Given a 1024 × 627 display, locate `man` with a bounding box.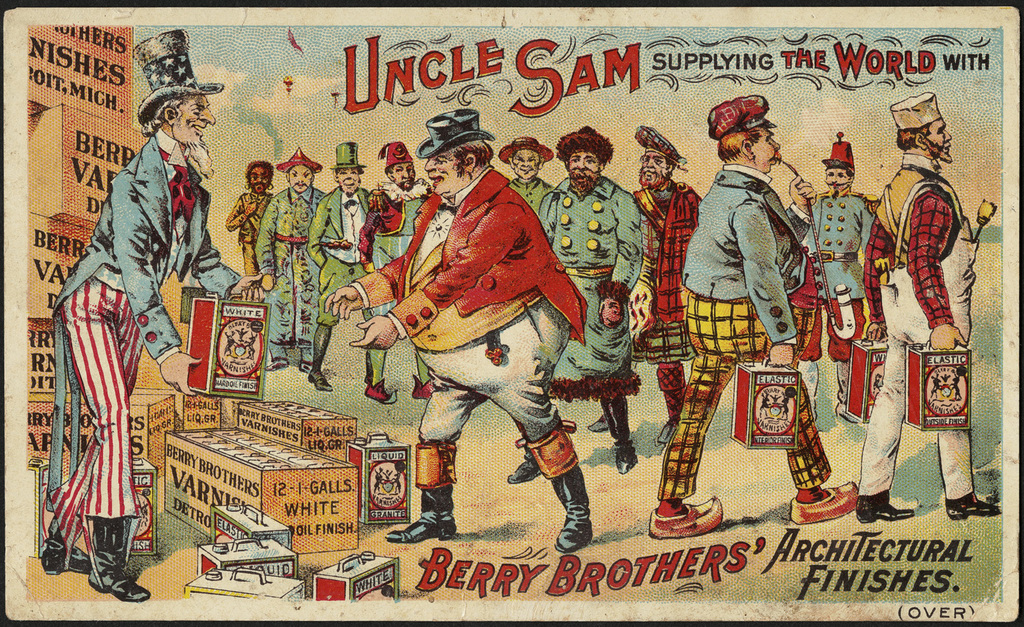
Located: select_region(508, 132, 636, 483).
